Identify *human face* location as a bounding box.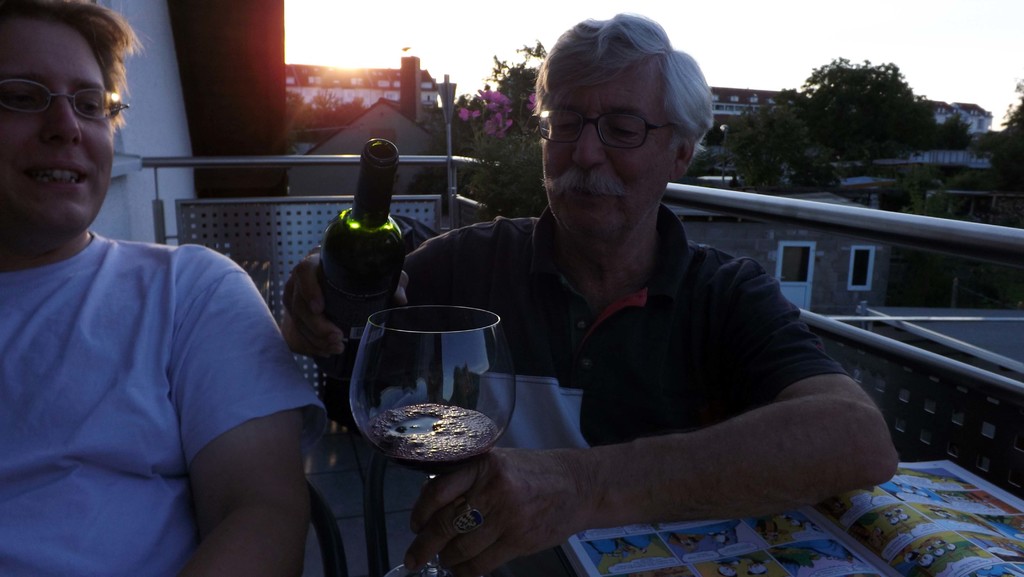
[x1=0, y1=15, x2=115, y2=243].
